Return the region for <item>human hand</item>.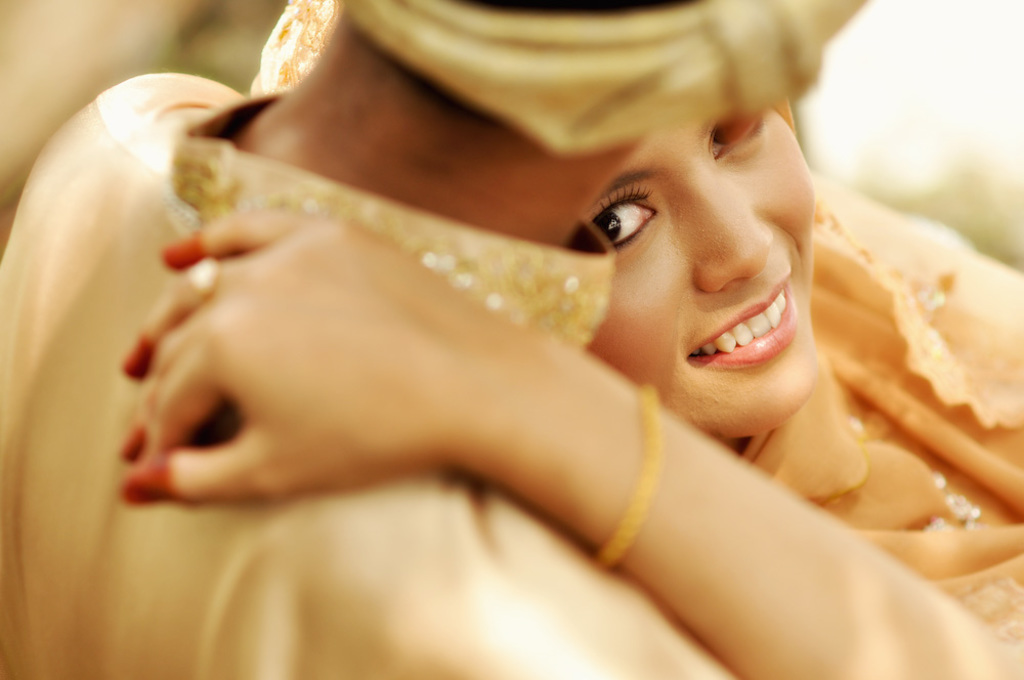
locate(117, 266, 680, 553).
